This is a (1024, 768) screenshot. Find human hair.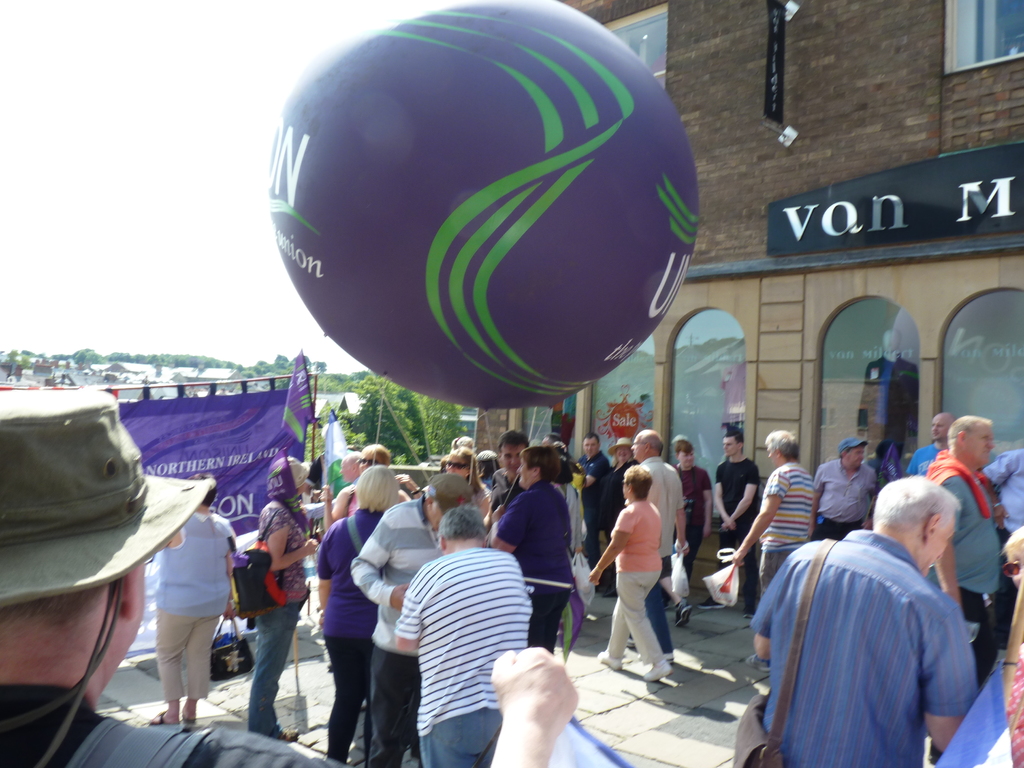
Bounding box: <region>0, 582, 109, 641</region>.
